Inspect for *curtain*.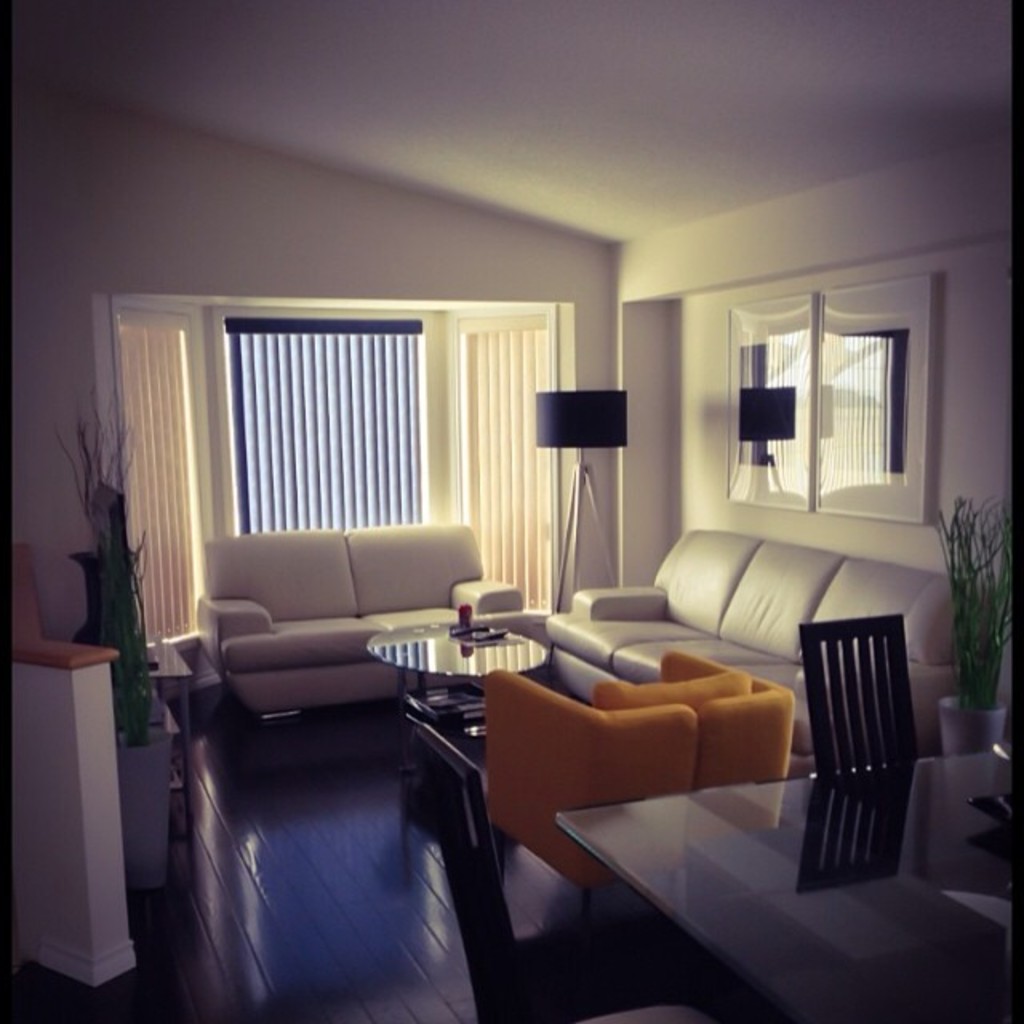
Inspection: x1=226 y1=330 x2=422 y2=526.
